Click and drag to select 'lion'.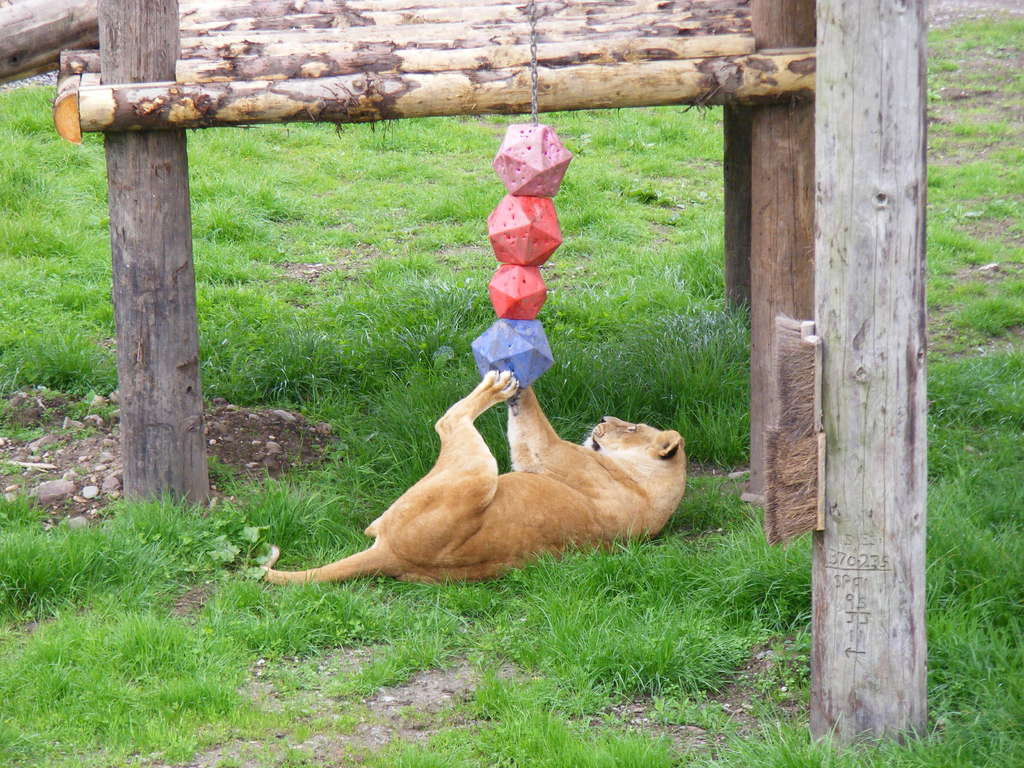
Selection: (x1=259, y1=369, x2=690, y2=585).
